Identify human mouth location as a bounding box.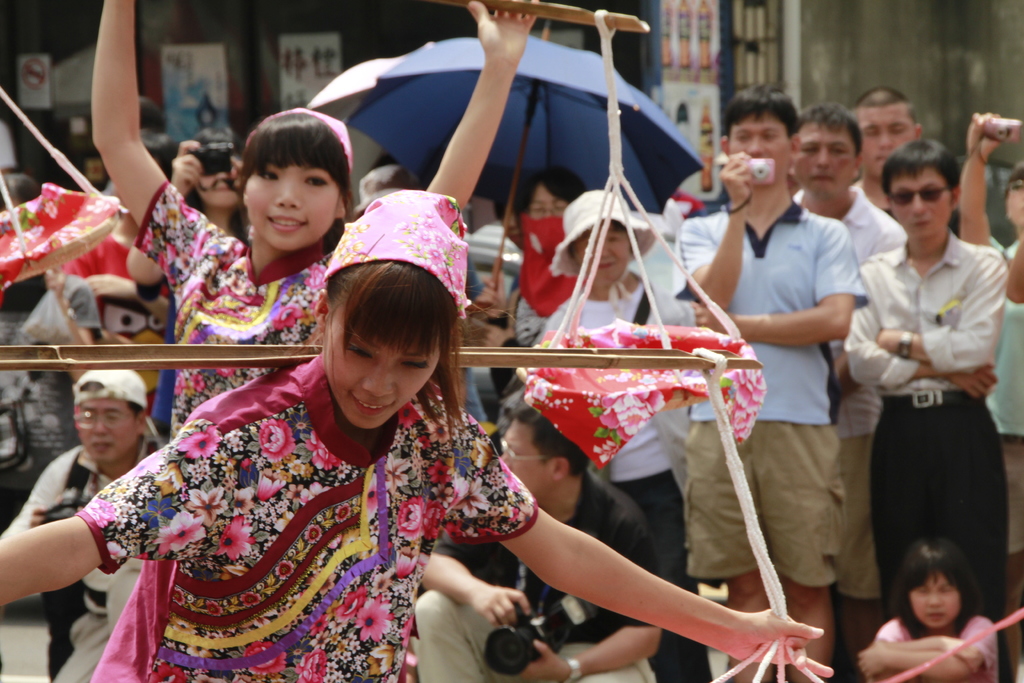
(left=262, top=217, right=310, bottom=231).
